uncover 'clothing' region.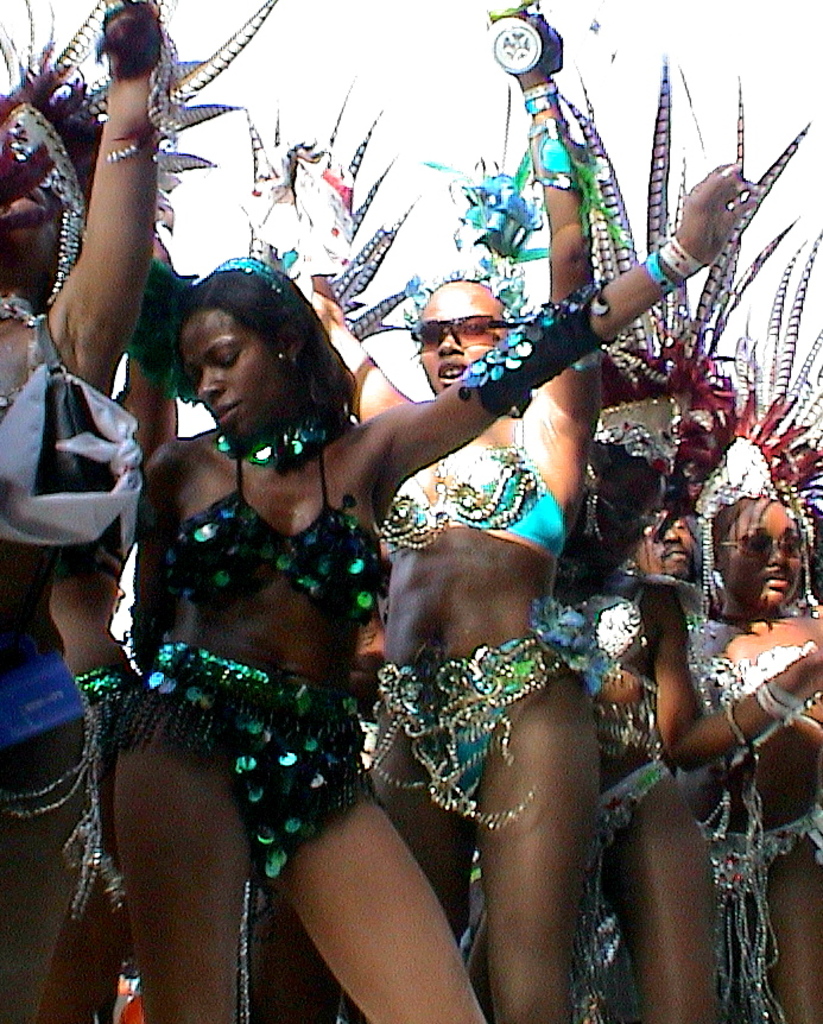
Uncovered: pyautogui.locateOnScreen(708, 809, 822, 1023).
